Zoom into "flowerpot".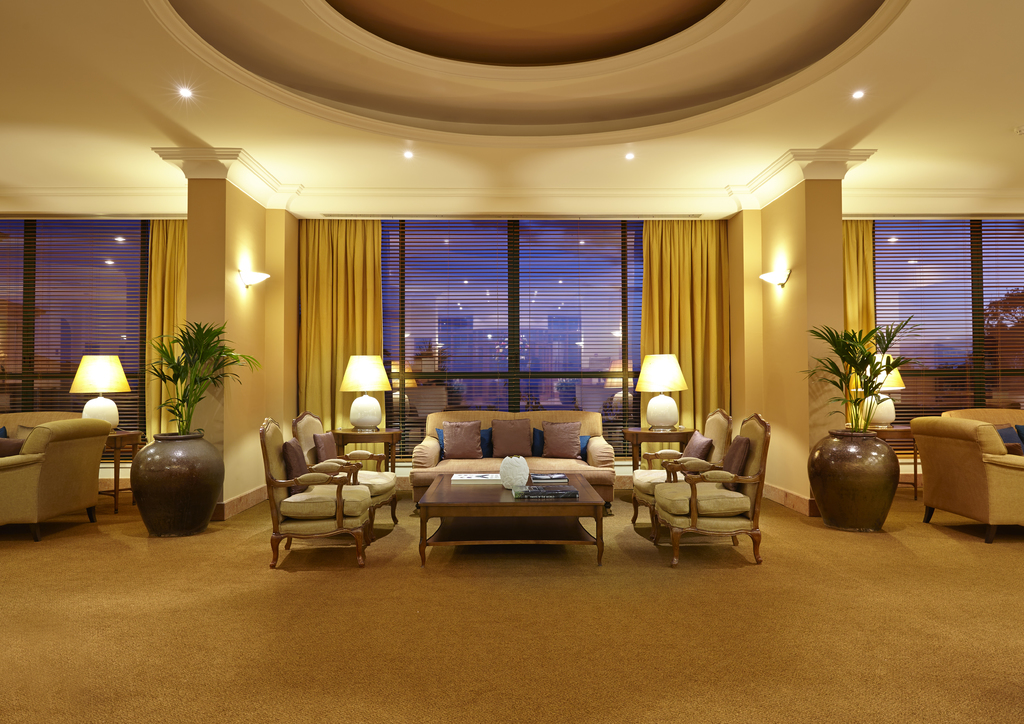
Zoom target: box=[129, 428, 223, 535].
